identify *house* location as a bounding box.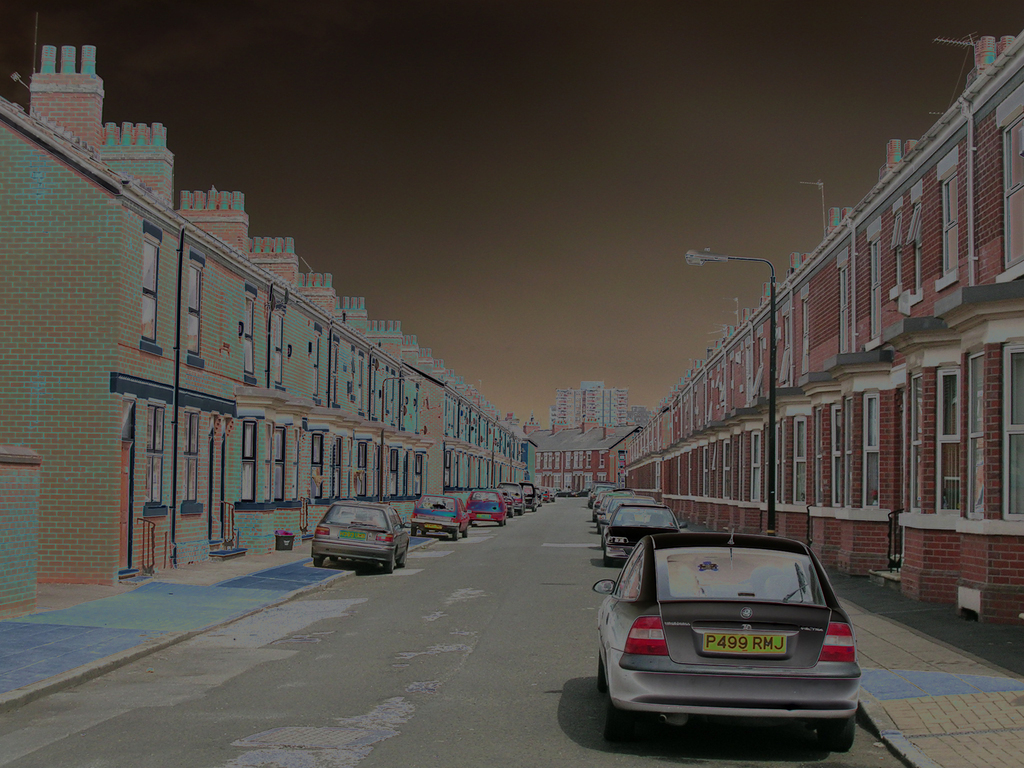
locate(621, 33, 1023, 634).
